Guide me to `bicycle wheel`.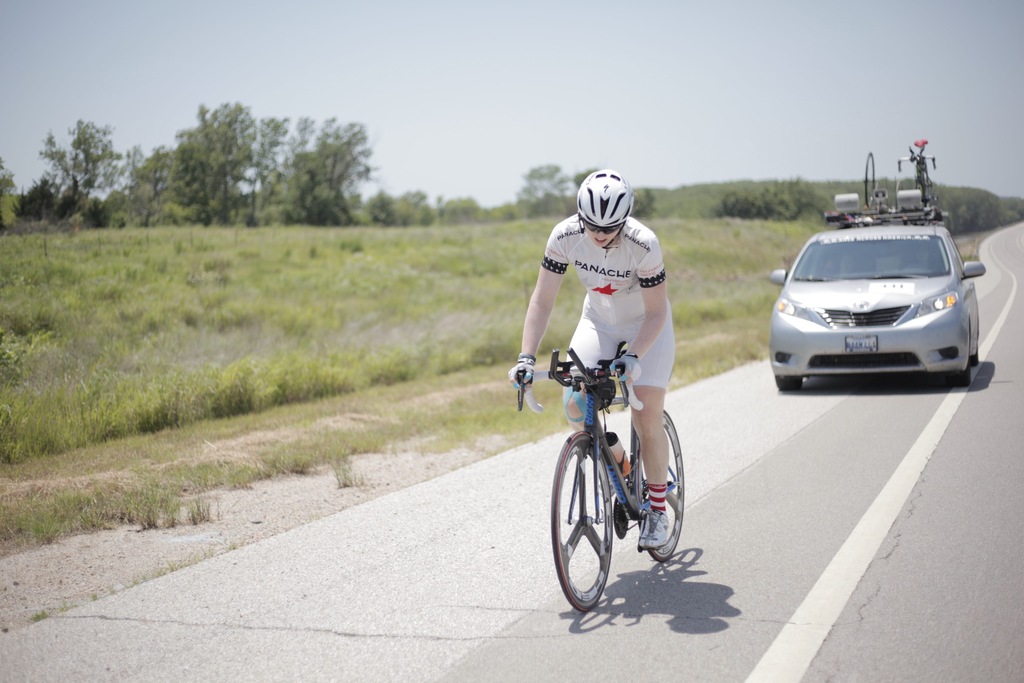
Guidance: <bbox>636, 406, 684, 561</bbox>.
